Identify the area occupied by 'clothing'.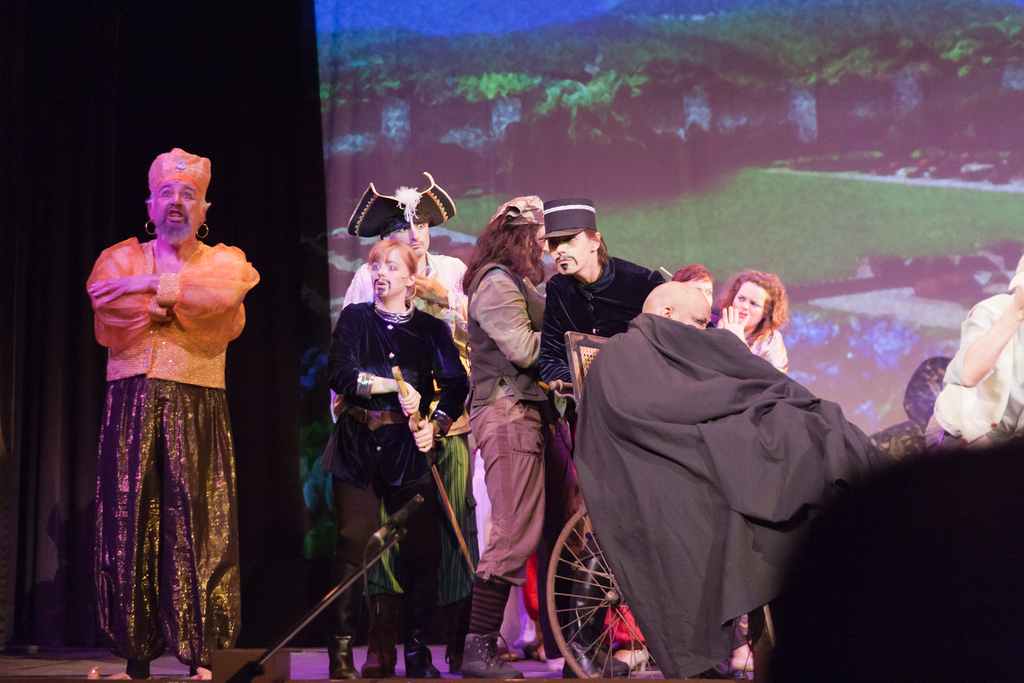
Area: bbox(922, 292, 1023, 450).
